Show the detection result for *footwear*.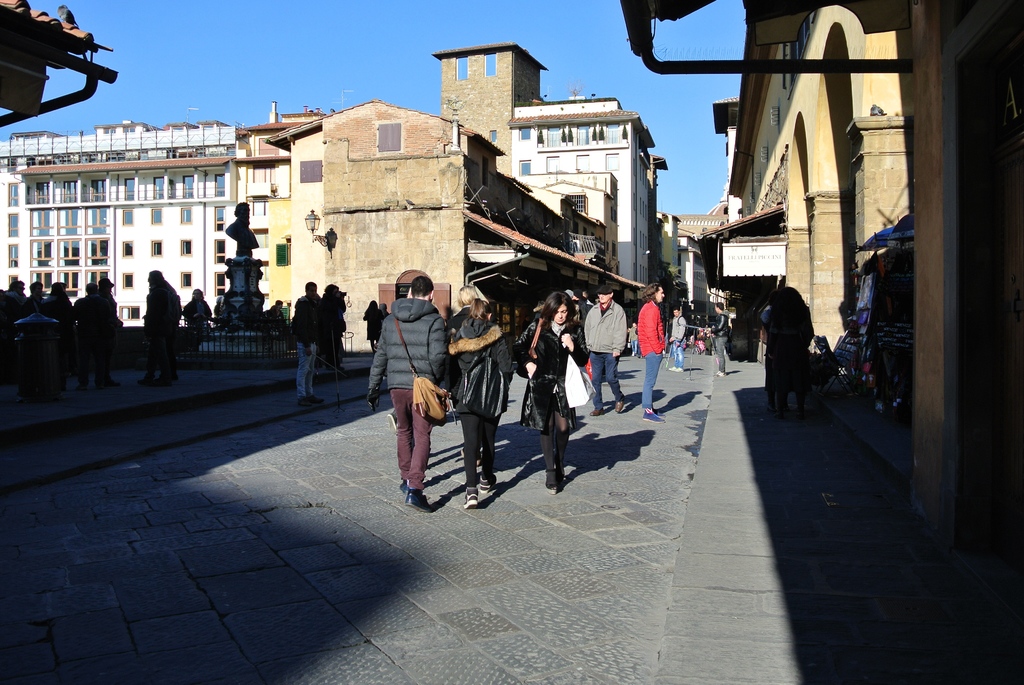
463/485/479/508.
